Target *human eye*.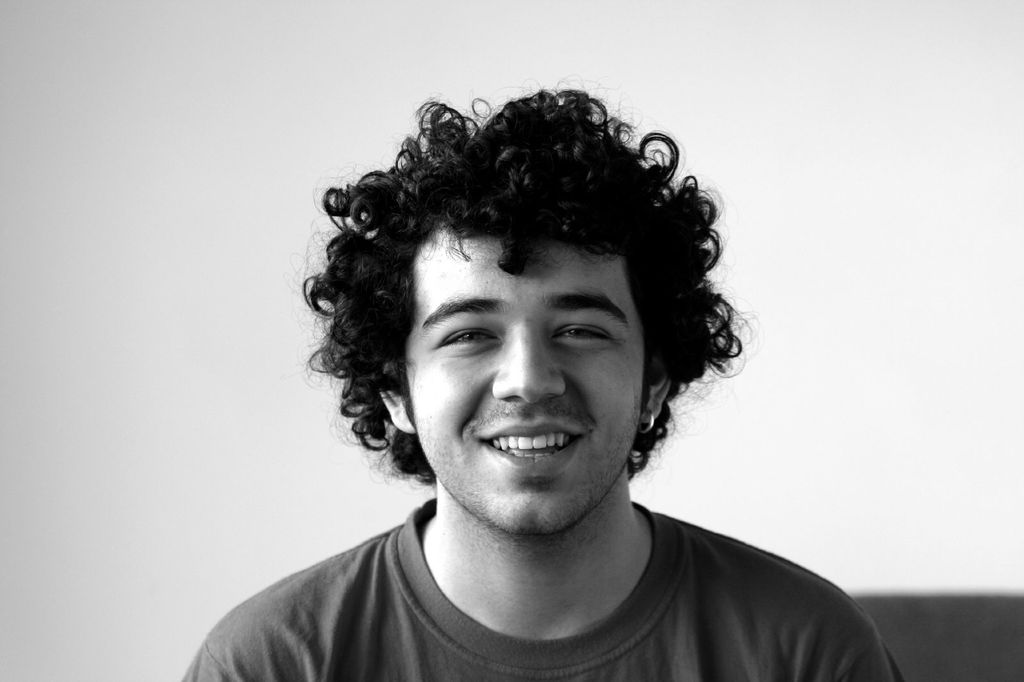
Target region: <bbox>433, 323, 505, 353</bbox>.
